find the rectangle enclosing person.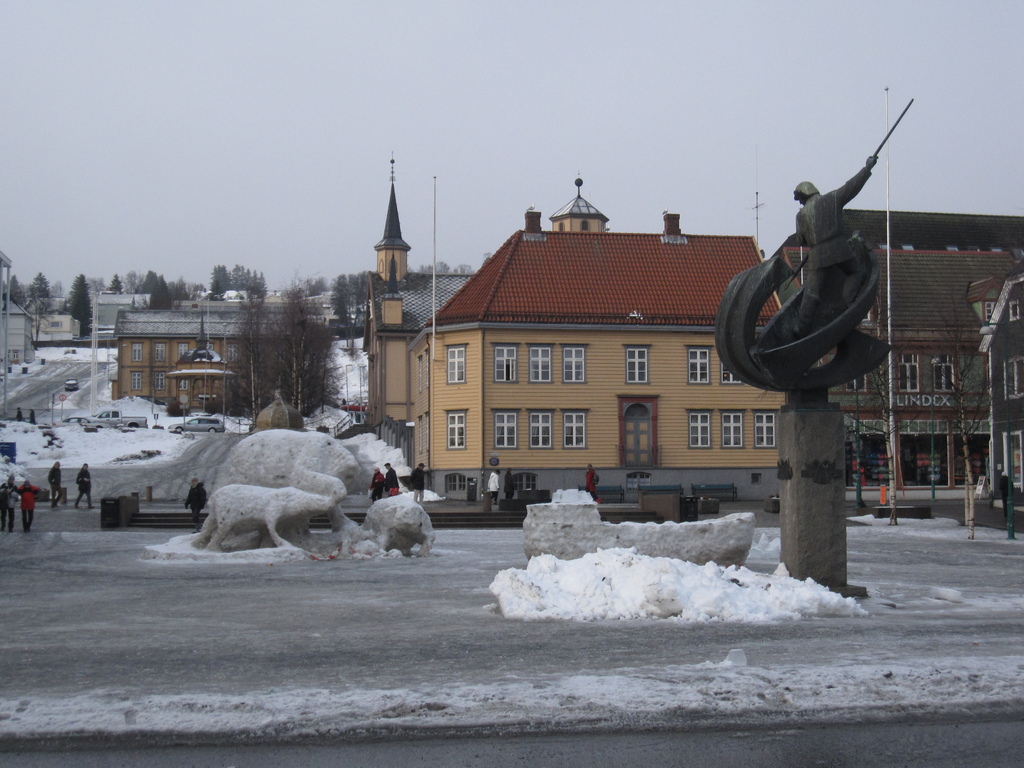
box=[15, 479, 44, 531].
